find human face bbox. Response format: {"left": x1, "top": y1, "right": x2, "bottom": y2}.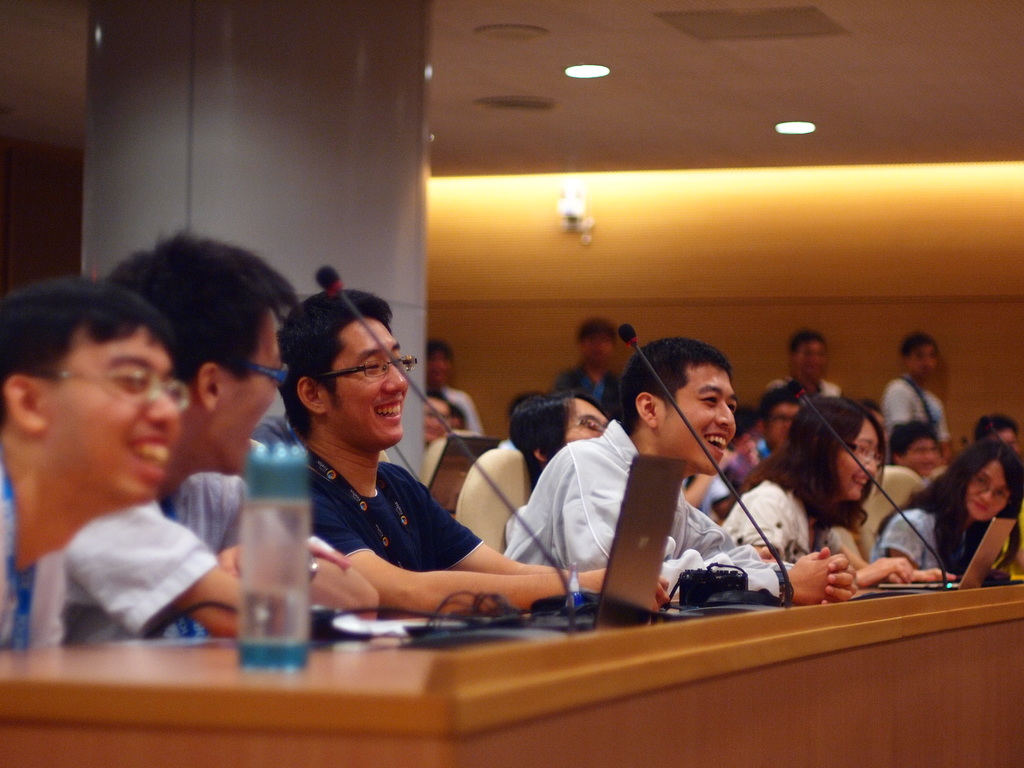
{"left": 969, "top": 464, "right": 1005, "bottom": 521}.
